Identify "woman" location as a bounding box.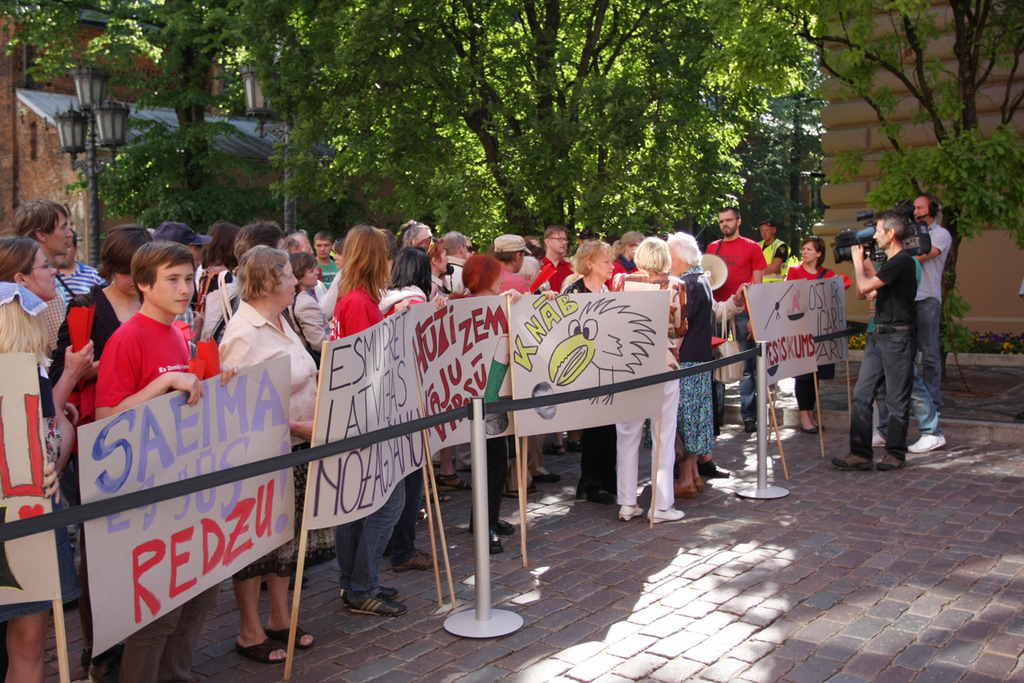
<region>186, 216, 298, 337</region>.
